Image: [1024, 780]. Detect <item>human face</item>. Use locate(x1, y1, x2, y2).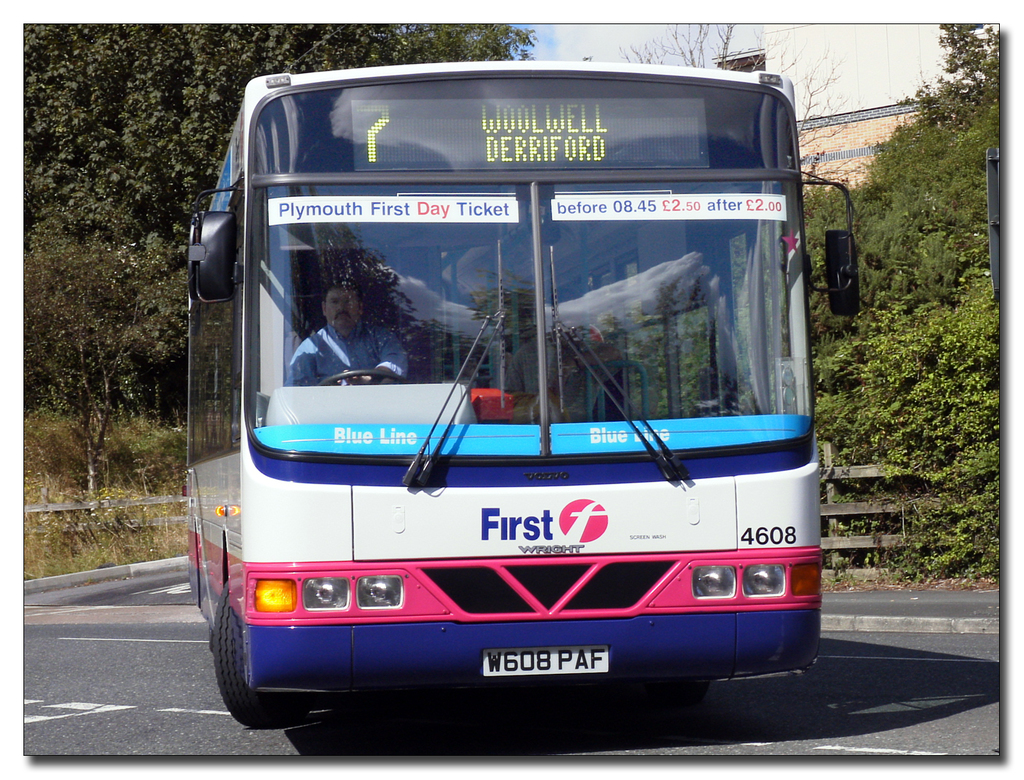
locate(324, 286, 360, 330).
